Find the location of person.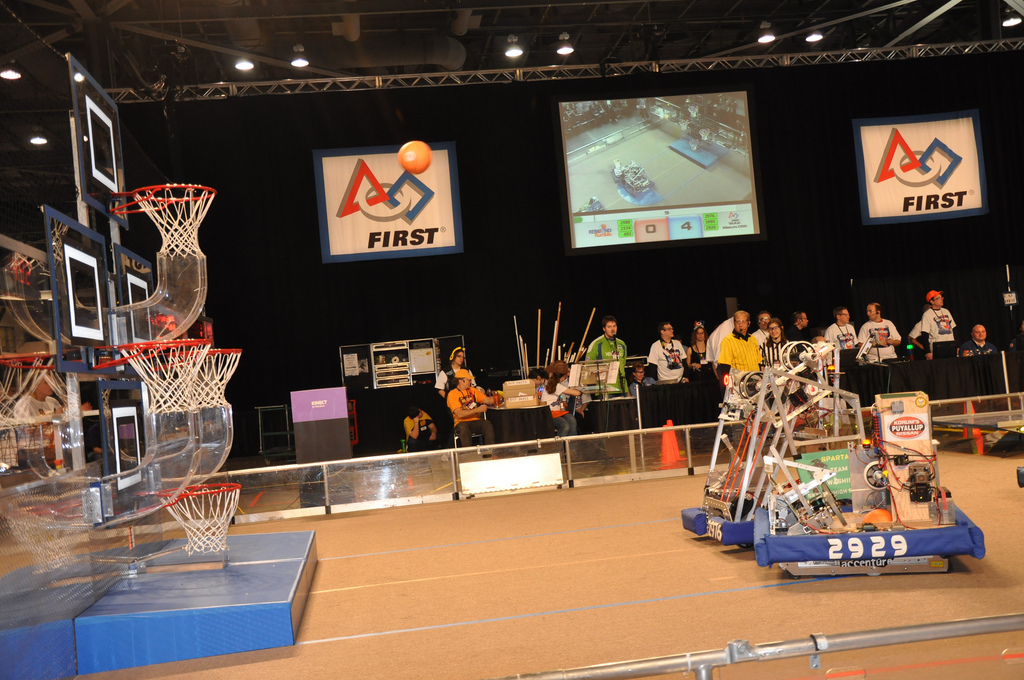
Location: region(689, 325, 707, 363).
